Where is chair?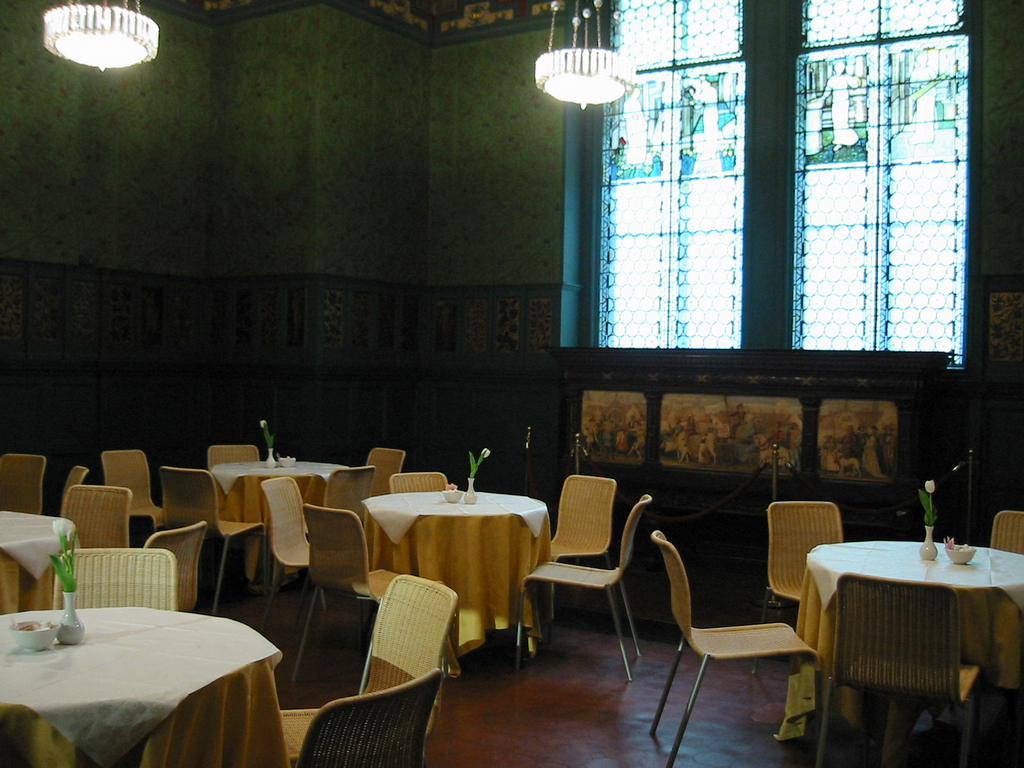
(x1=277, y1=568, x2=458, y2=767).
